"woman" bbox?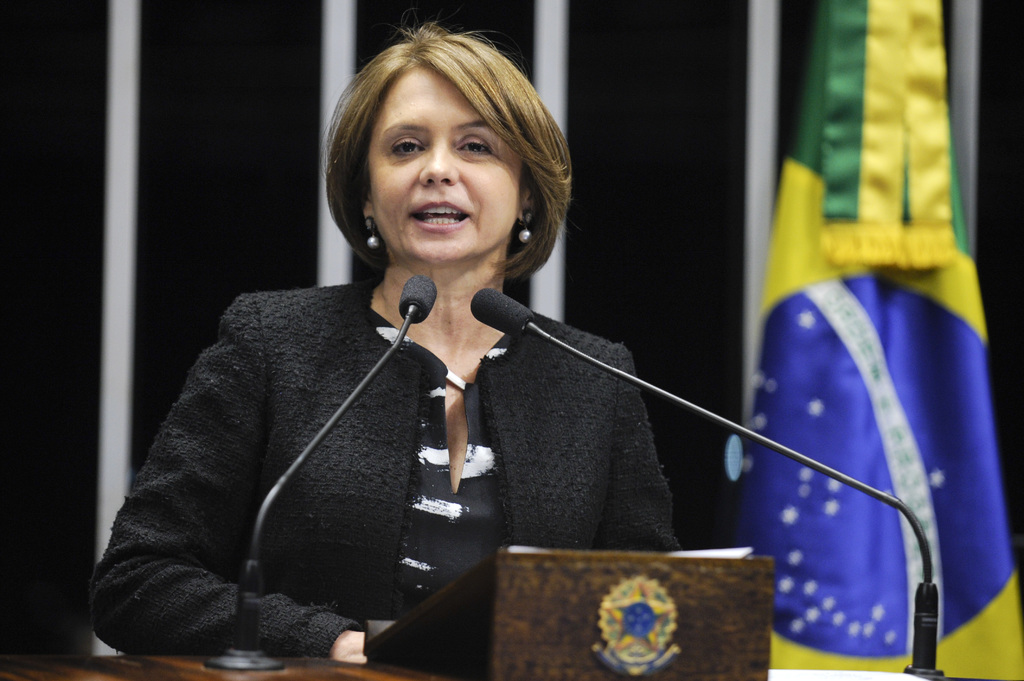
(left=83, top=38, right=707, bottom=625)
